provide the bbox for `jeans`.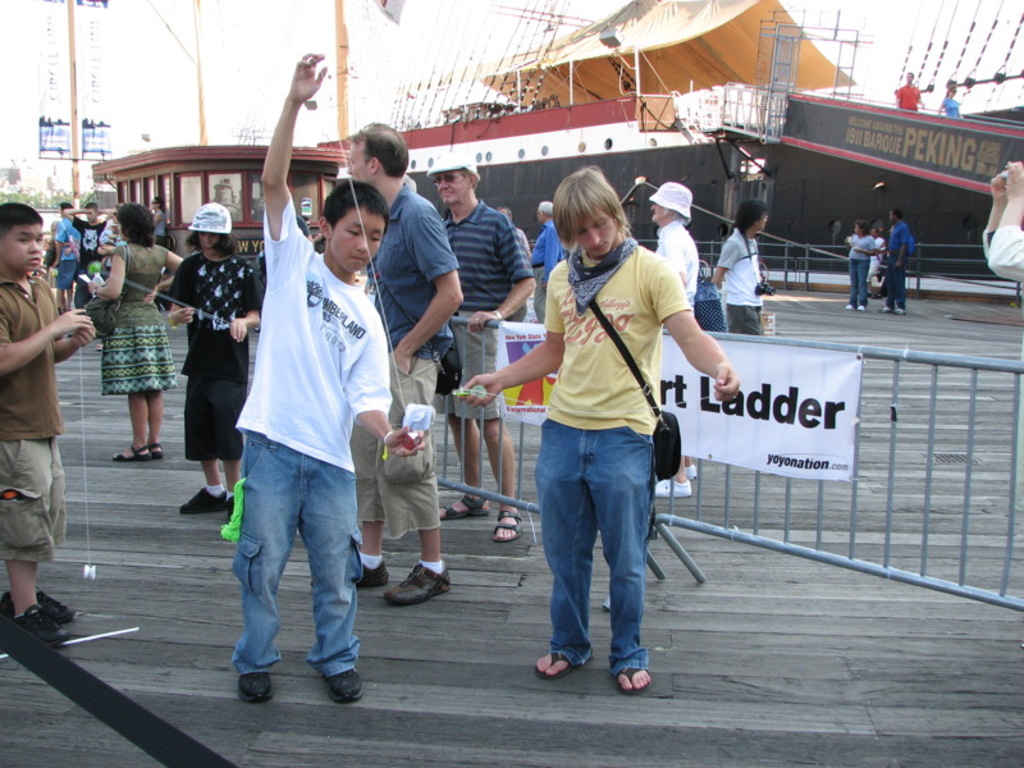
<region>233, 433, 361, 677</region>.
